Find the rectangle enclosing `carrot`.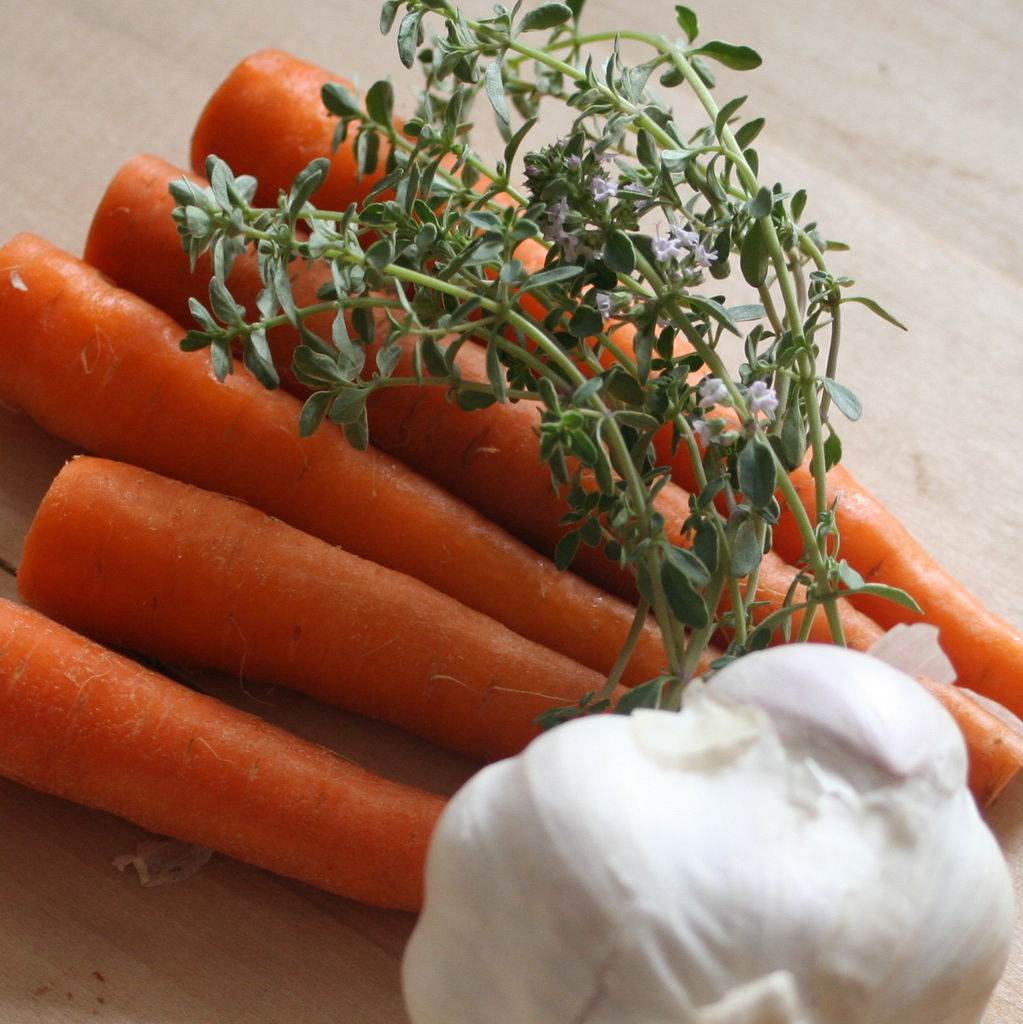
left=0, top=598, right=446, bottom=920.
